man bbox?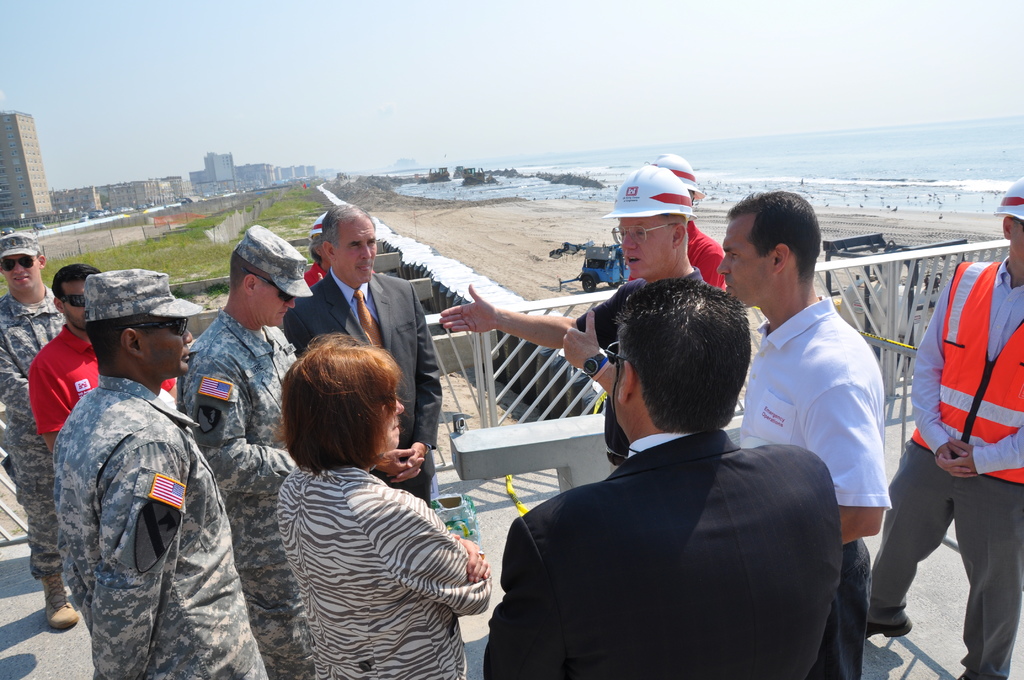
[left=58, top=267, right=273, bottom=679]
